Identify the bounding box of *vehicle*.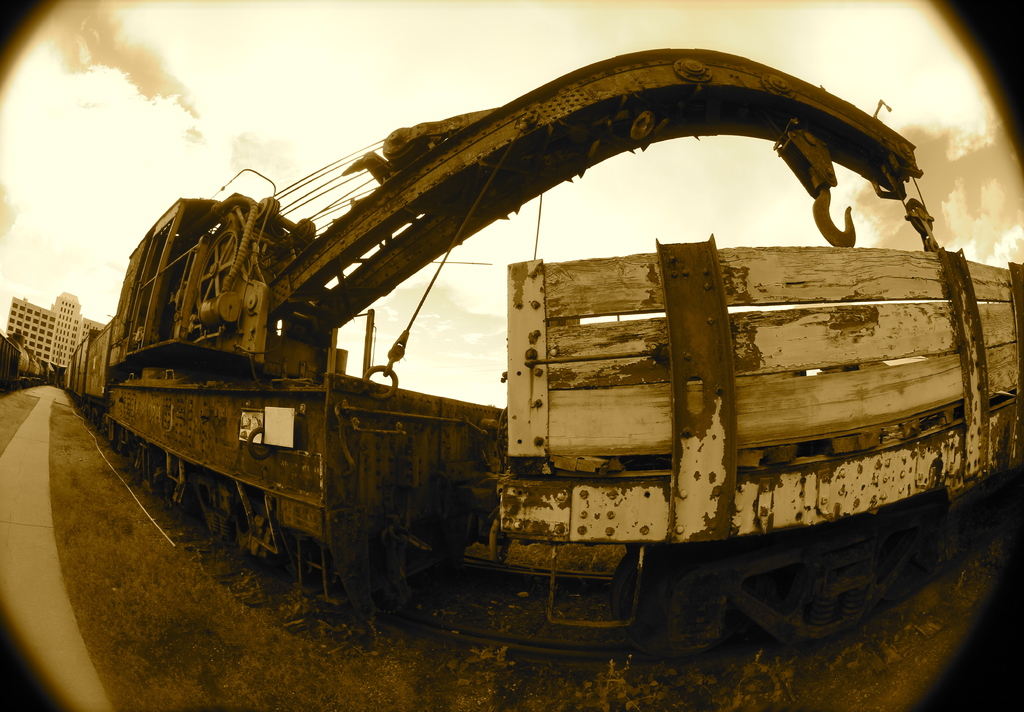
box=[56, 51, 1001, 622].
